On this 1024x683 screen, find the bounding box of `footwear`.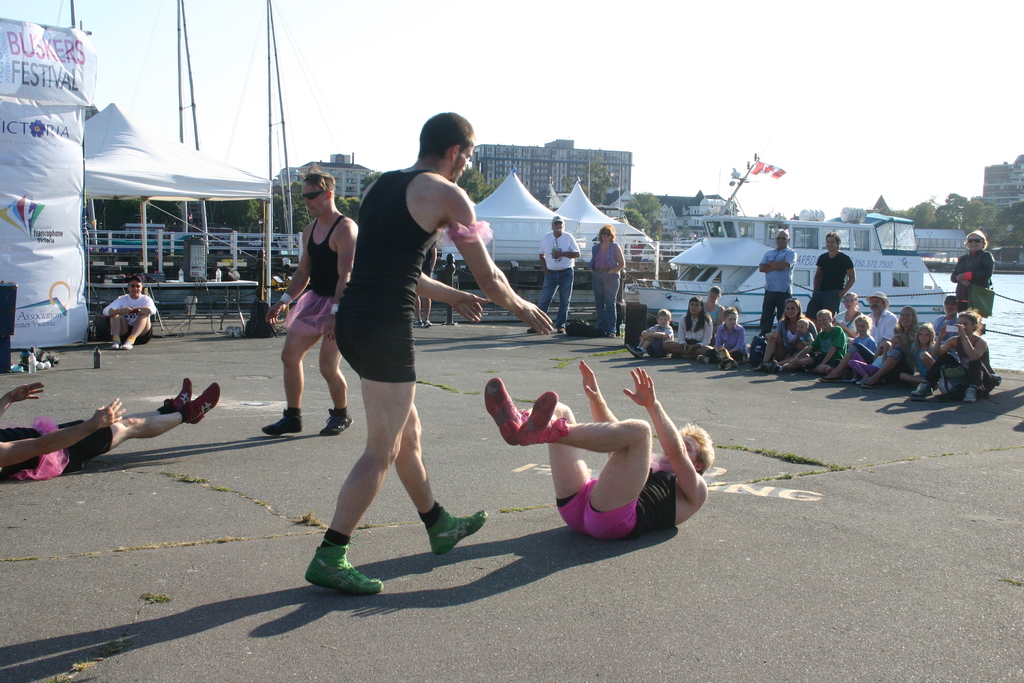
Bounding box: bbox=(858, 378, 869, 385).
